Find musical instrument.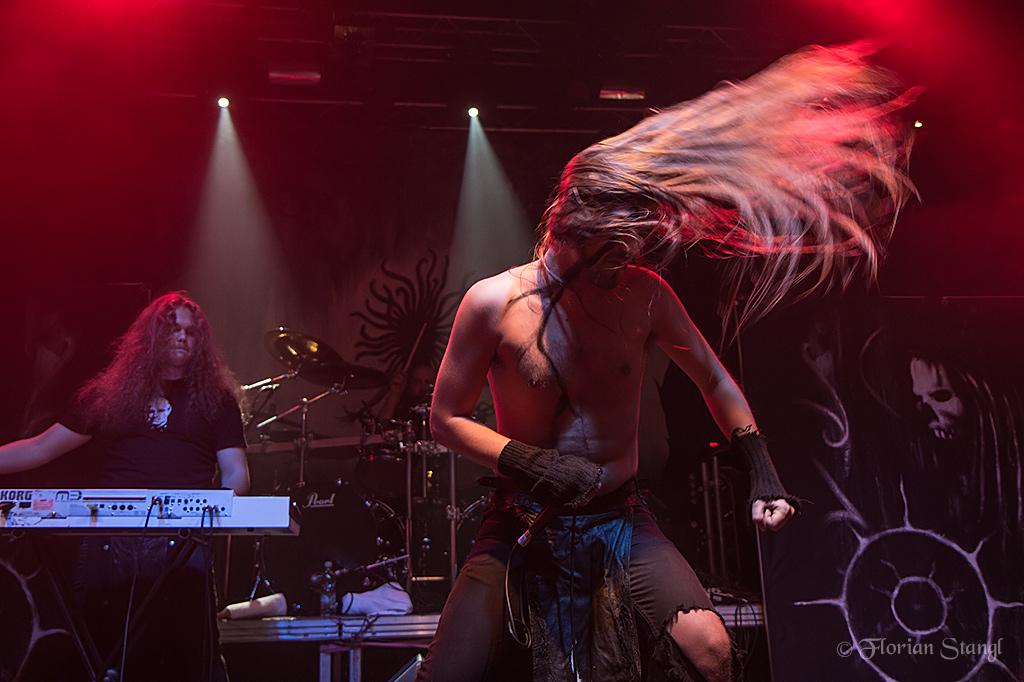
[left=265, top=329, right=349, bottom=371].
